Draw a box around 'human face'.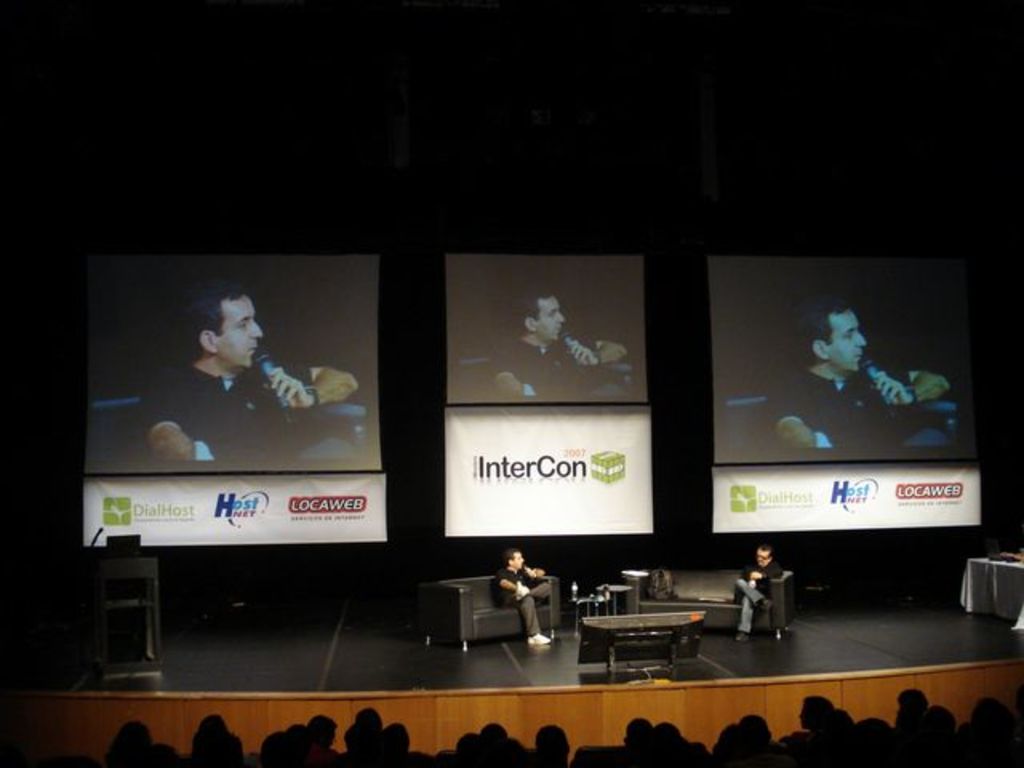
rect(755, 550, 768, 565).
